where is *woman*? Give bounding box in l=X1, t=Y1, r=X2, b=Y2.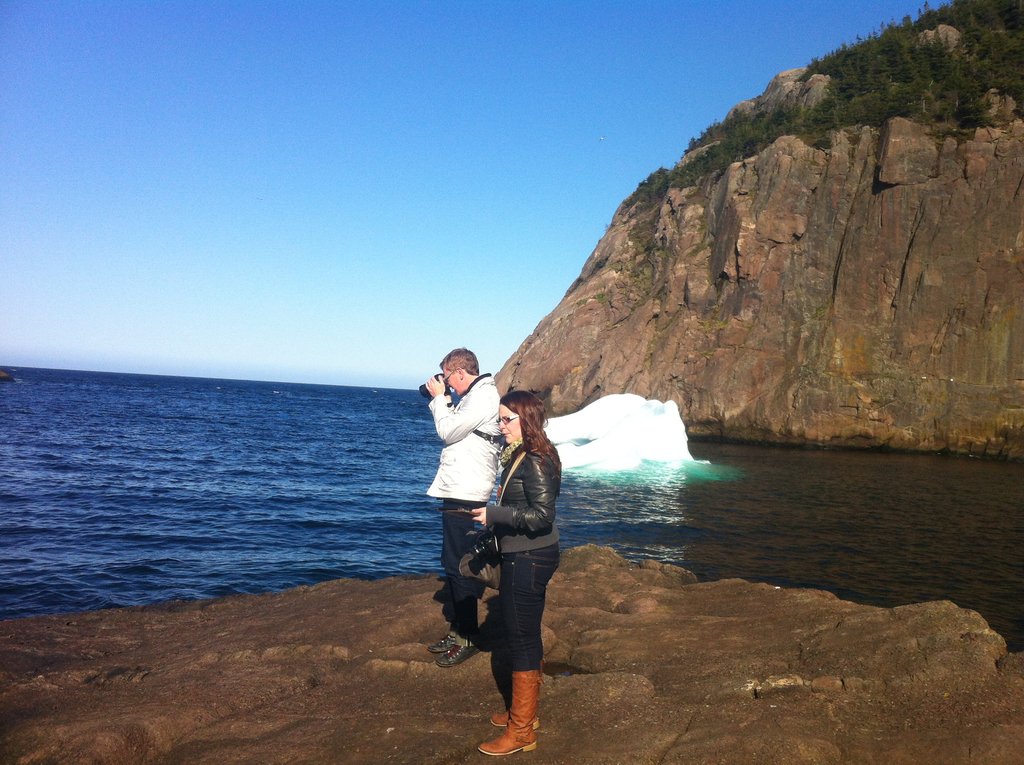
l=480, t=386, r=563, b=753.
